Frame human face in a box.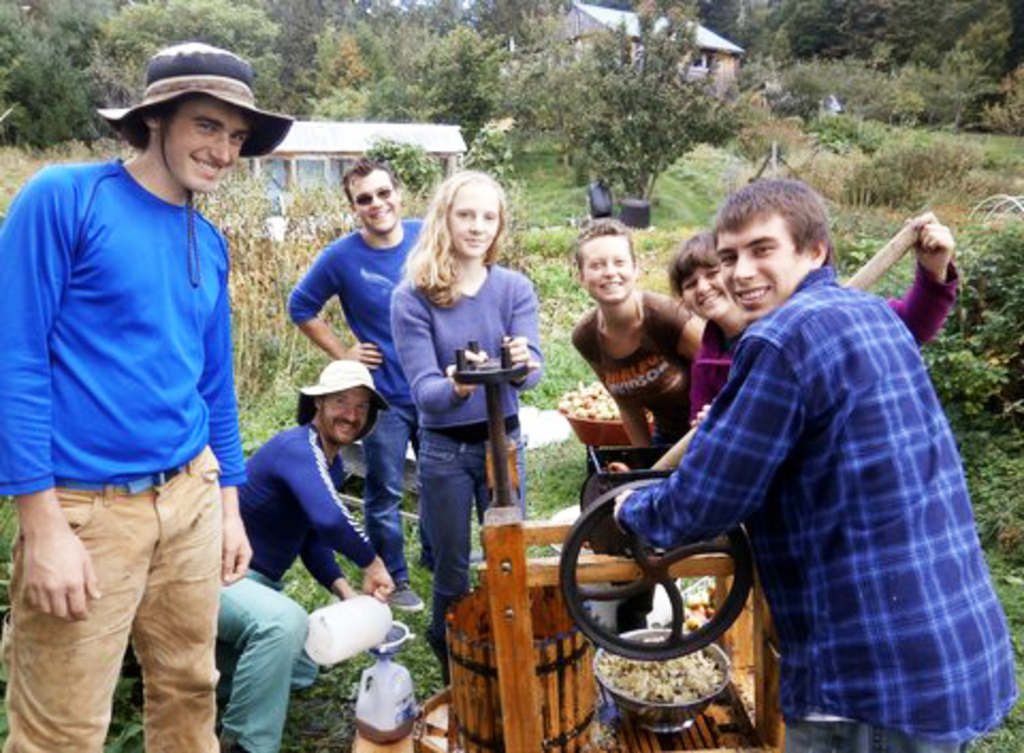
[x1=346, y1=171, x2=399, y2=237].
